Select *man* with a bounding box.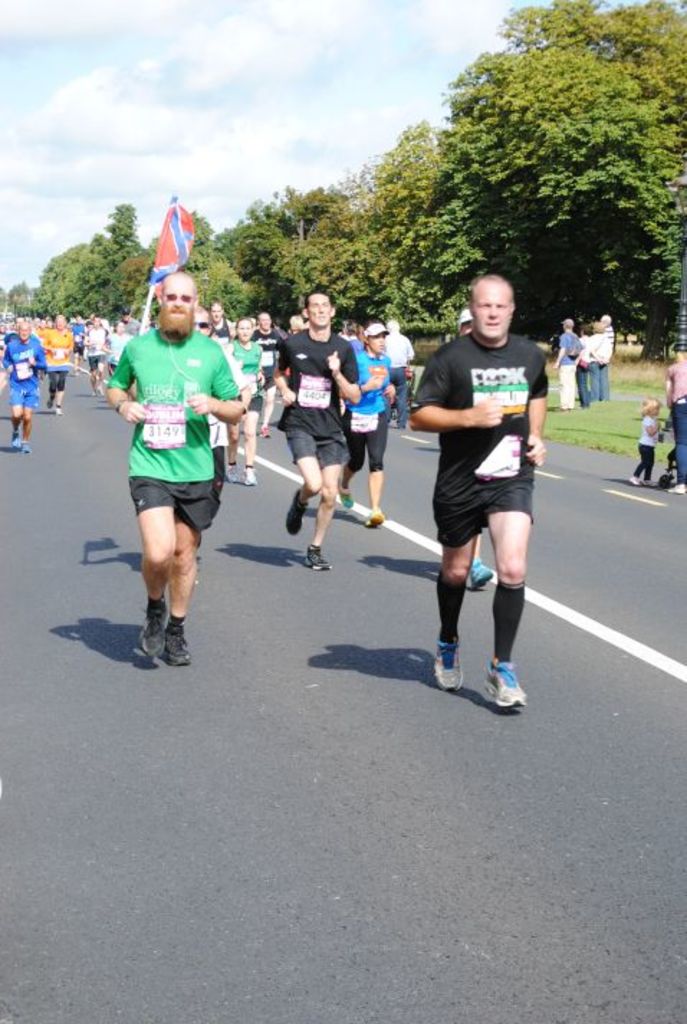
[left=273, top=286, right=364, bottom=570].
